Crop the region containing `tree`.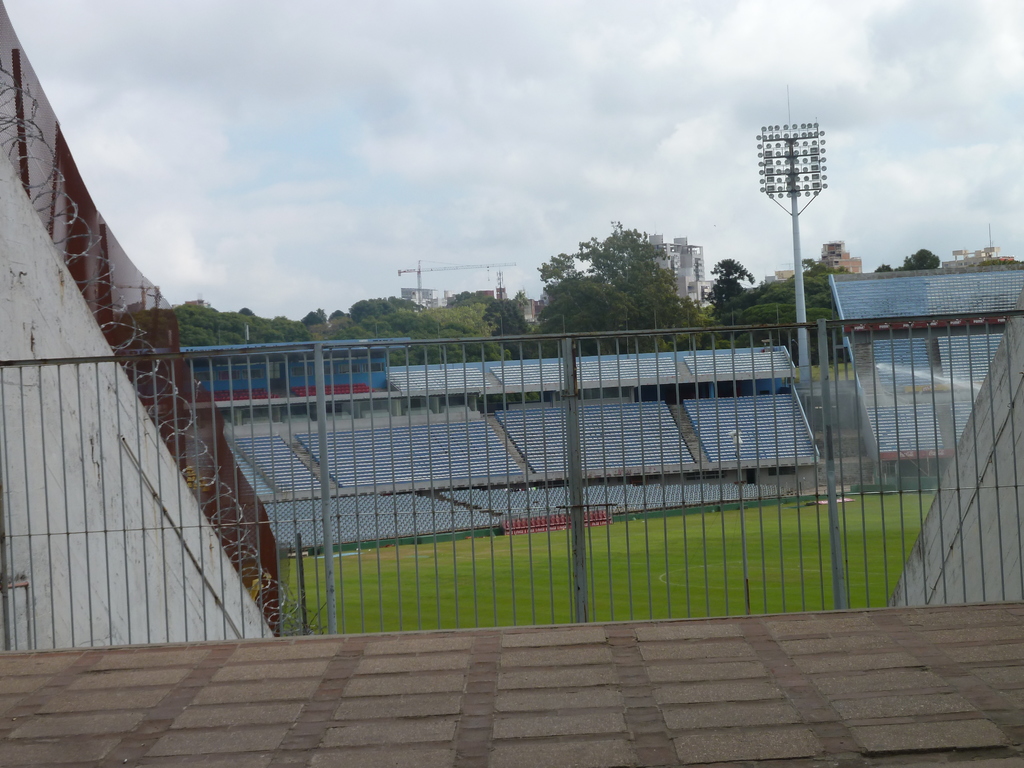
Crop region: left=482, top=292, right=536, bottom=365.
